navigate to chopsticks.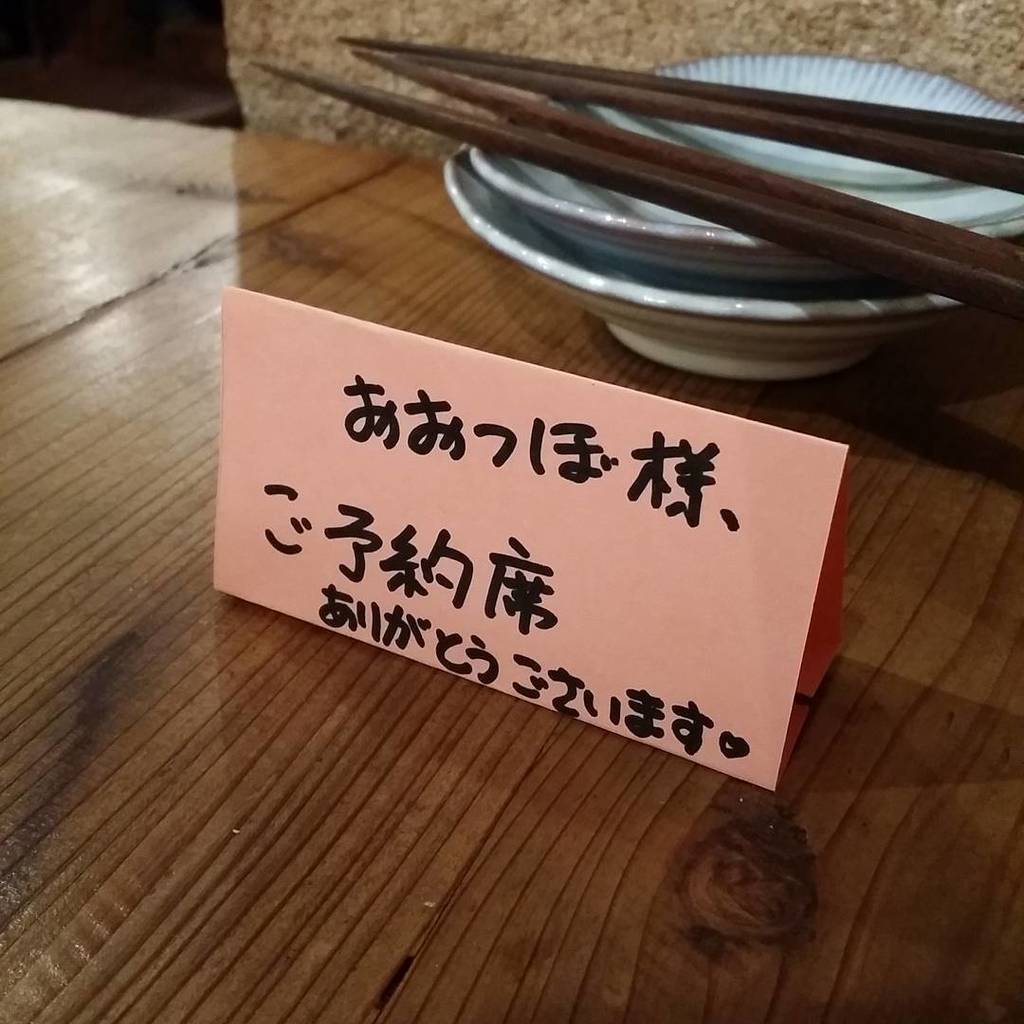
Navigation target: detection(344, 39, 1023, 189).
